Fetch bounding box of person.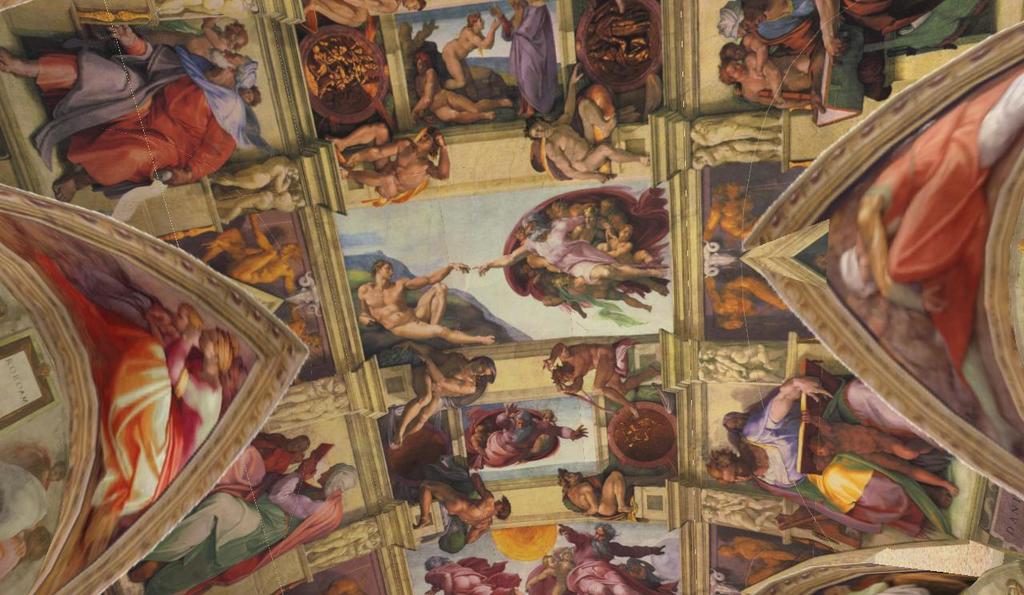
Bbox: (841,72,1023,453).
